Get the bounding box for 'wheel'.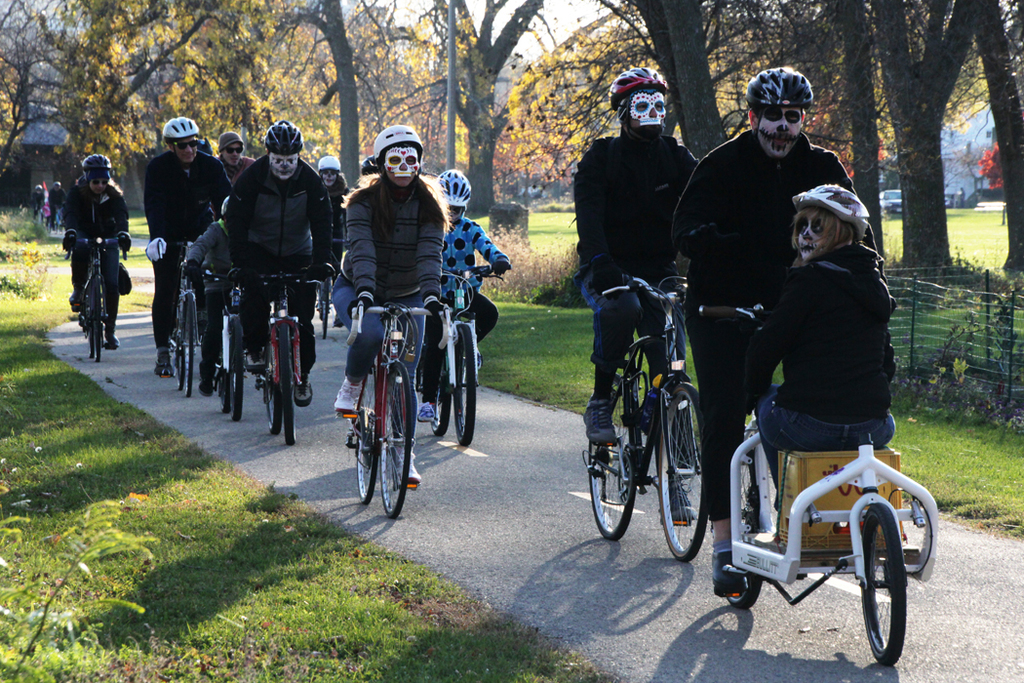
[264,342,282,433].
